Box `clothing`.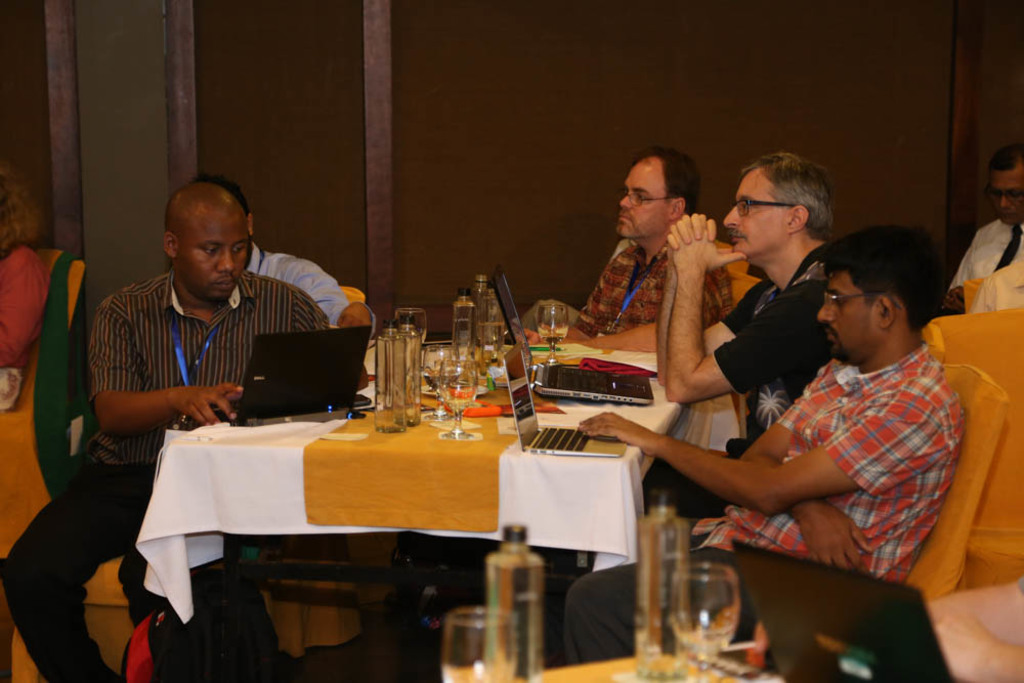
region(936, 215, 1022, 285).
